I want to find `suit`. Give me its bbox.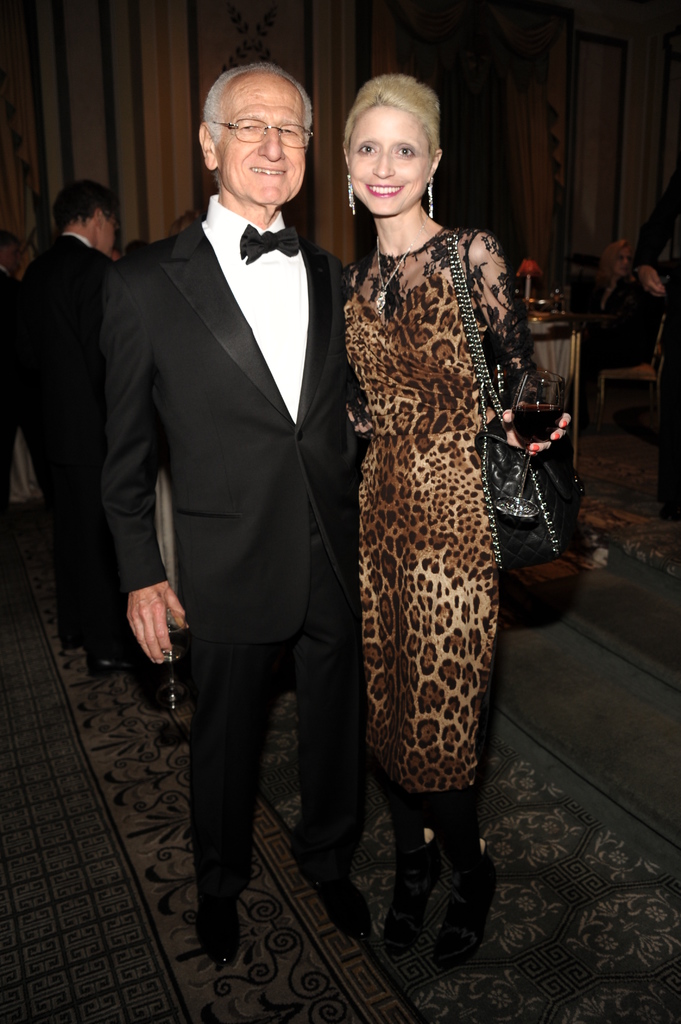
select_region(0, 265, 18, 501).
